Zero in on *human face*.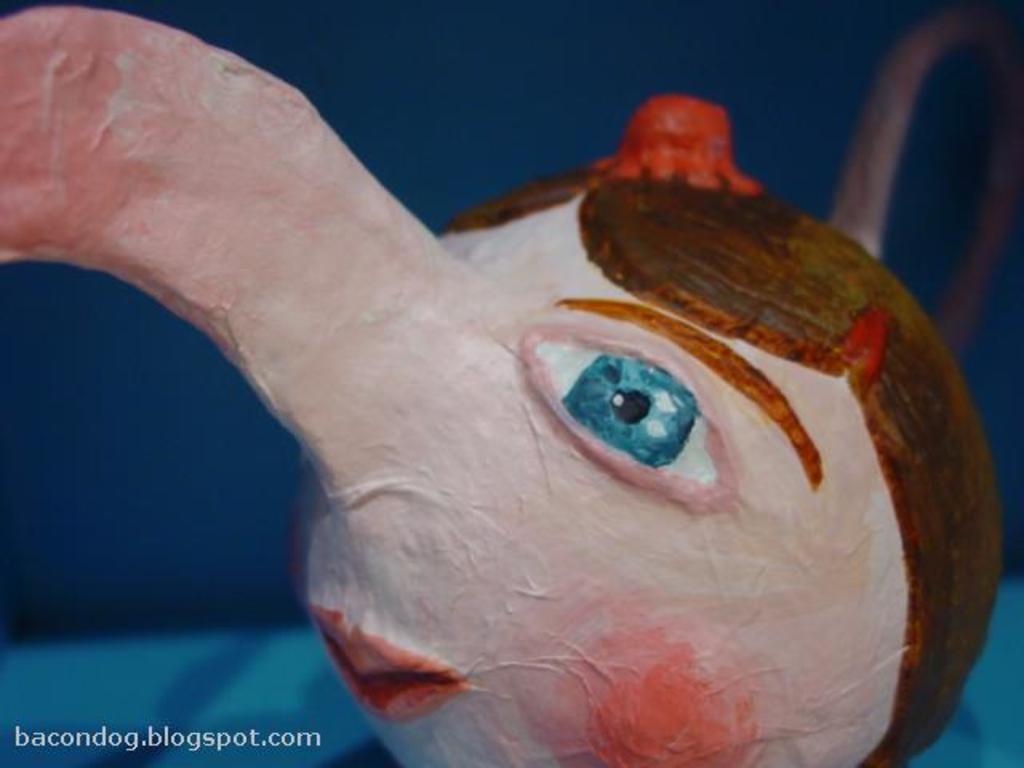
Zeroed in: <bbox>0, 0, 912, 766</bbox>.
